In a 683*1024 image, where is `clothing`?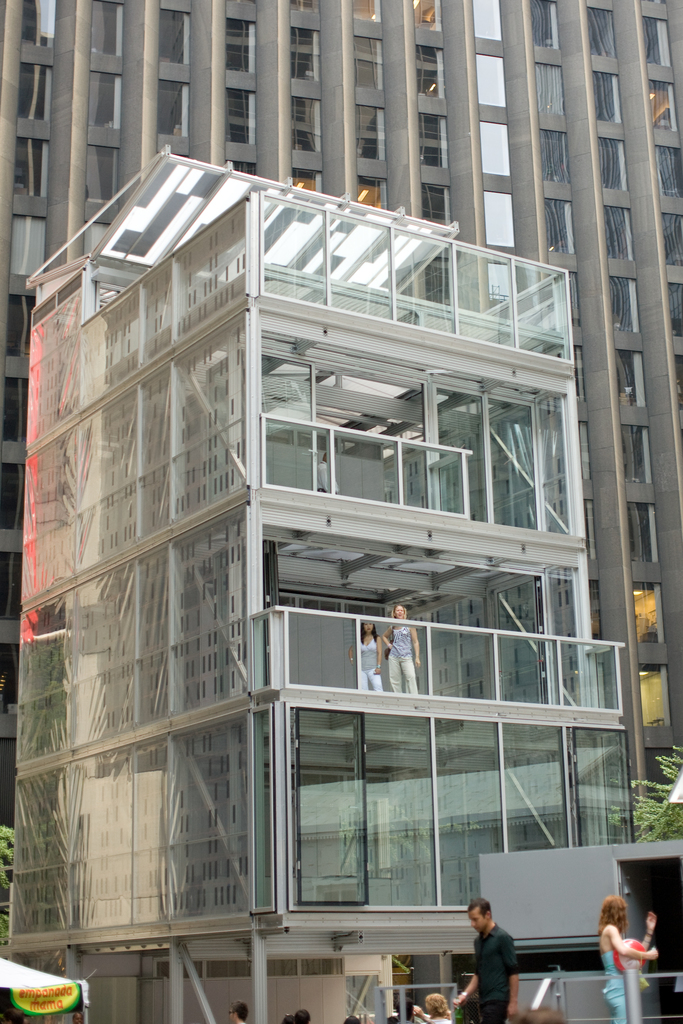
429 1016 454 1023.
